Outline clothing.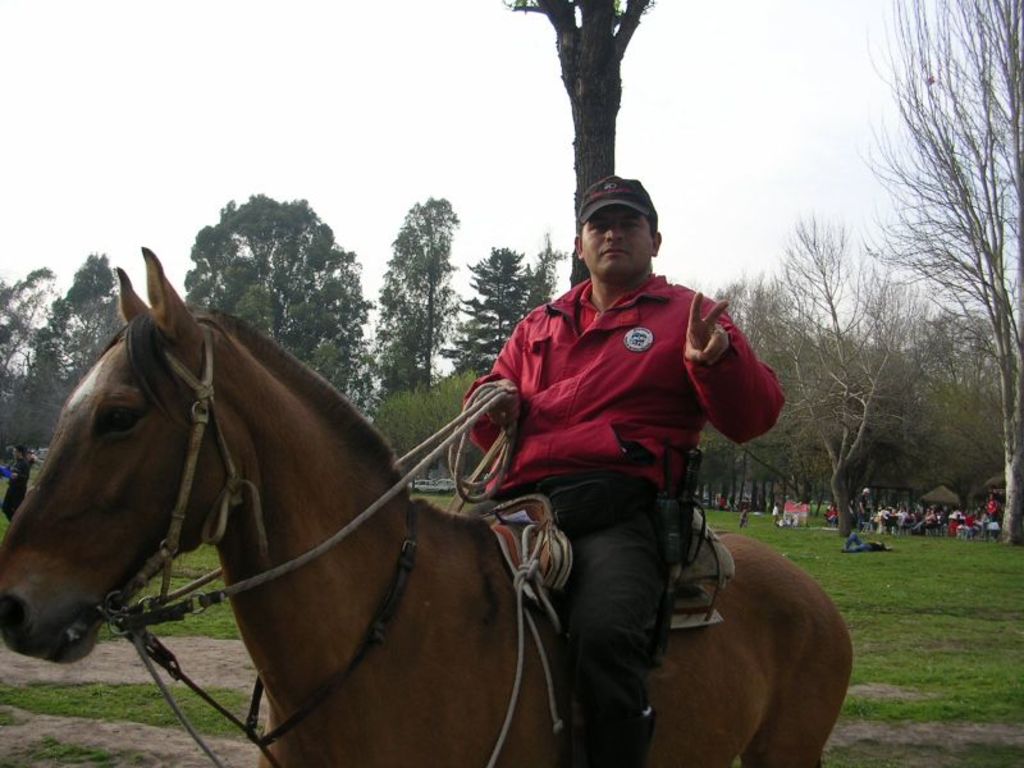
Outline: pyautogui.locateOnScreen(847, 536, 887, 553).
